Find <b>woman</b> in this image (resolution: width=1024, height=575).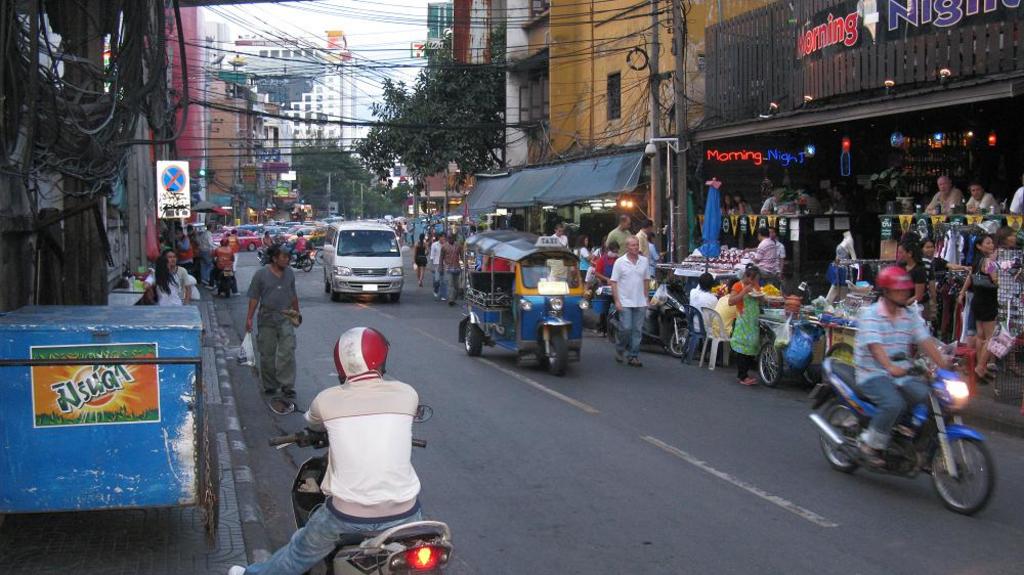
BBox(958, 235, 998, 370).
